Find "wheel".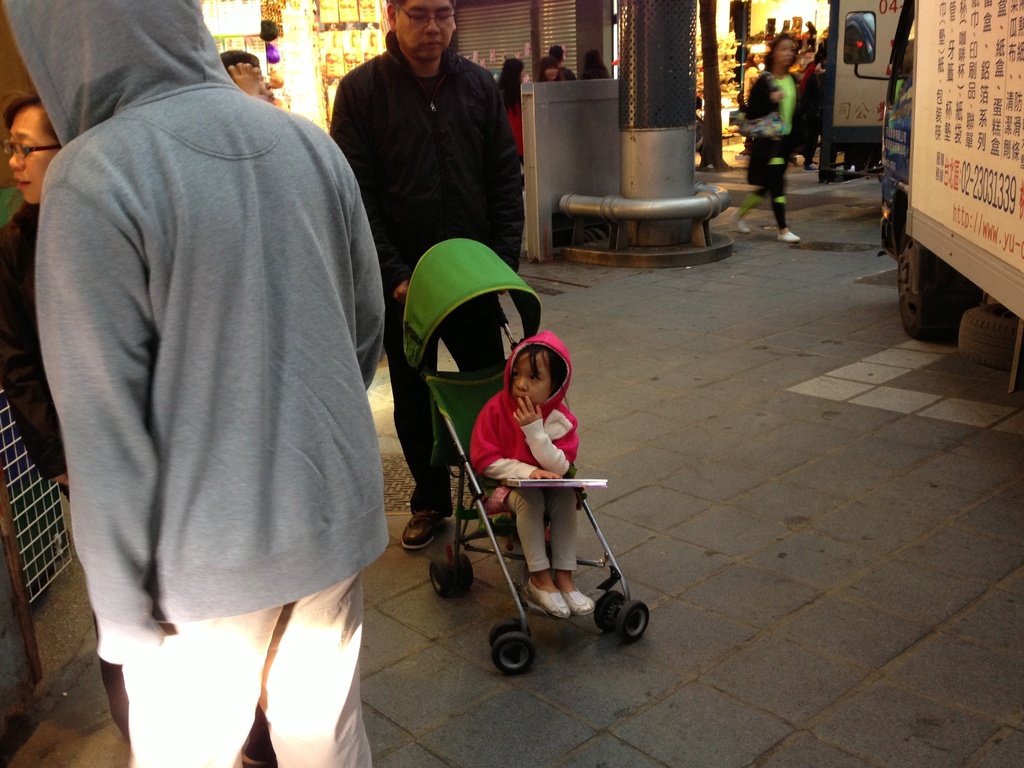
(458,553,474,585).
